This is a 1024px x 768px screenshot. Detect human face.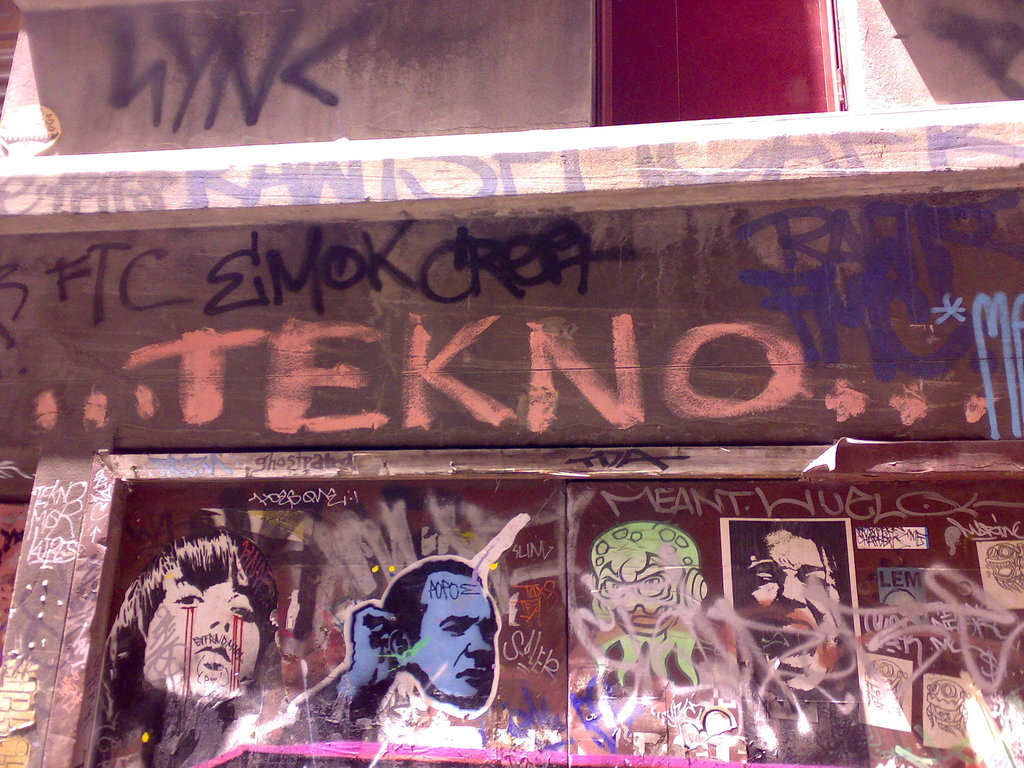
detection(602, 558, 682, 637).
